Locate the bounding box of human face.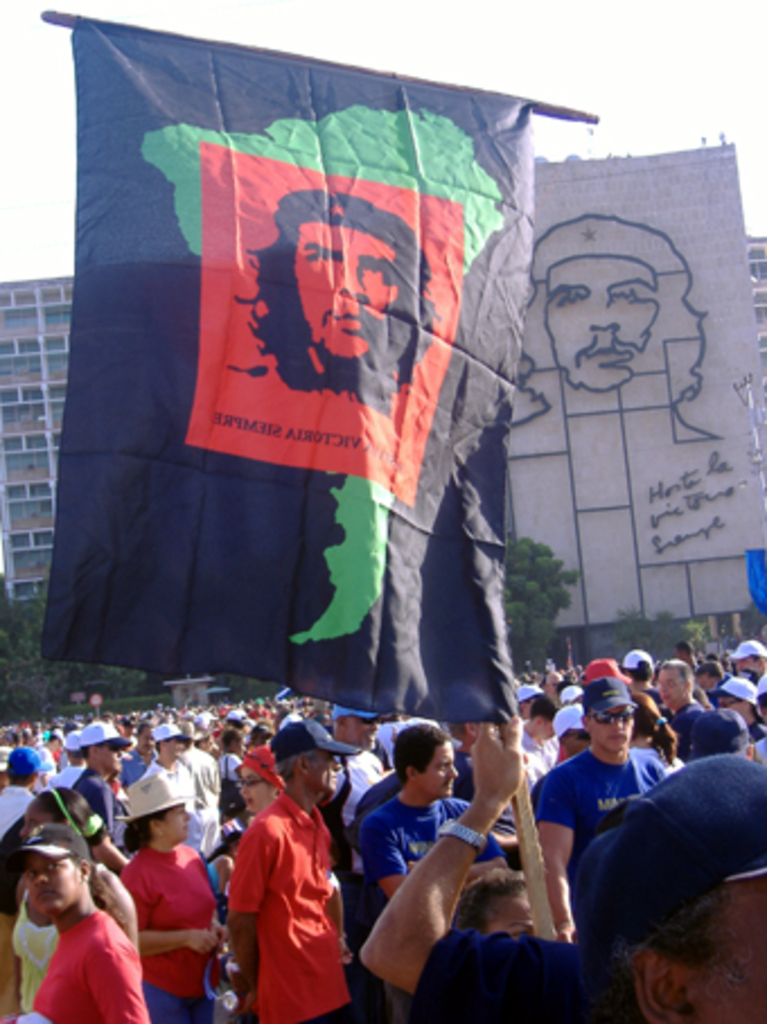
Bounding box: select_region(668, 884, 765, 1017).
